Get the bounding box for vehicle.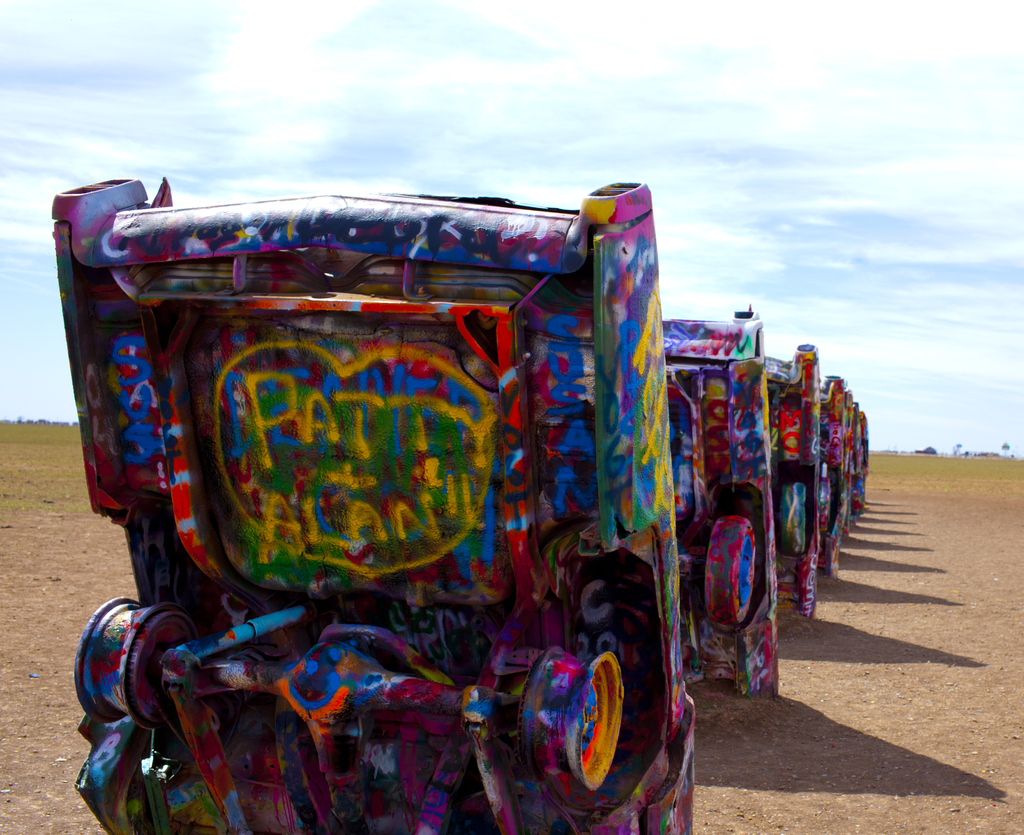
crop(664, 306, 770, 704).
